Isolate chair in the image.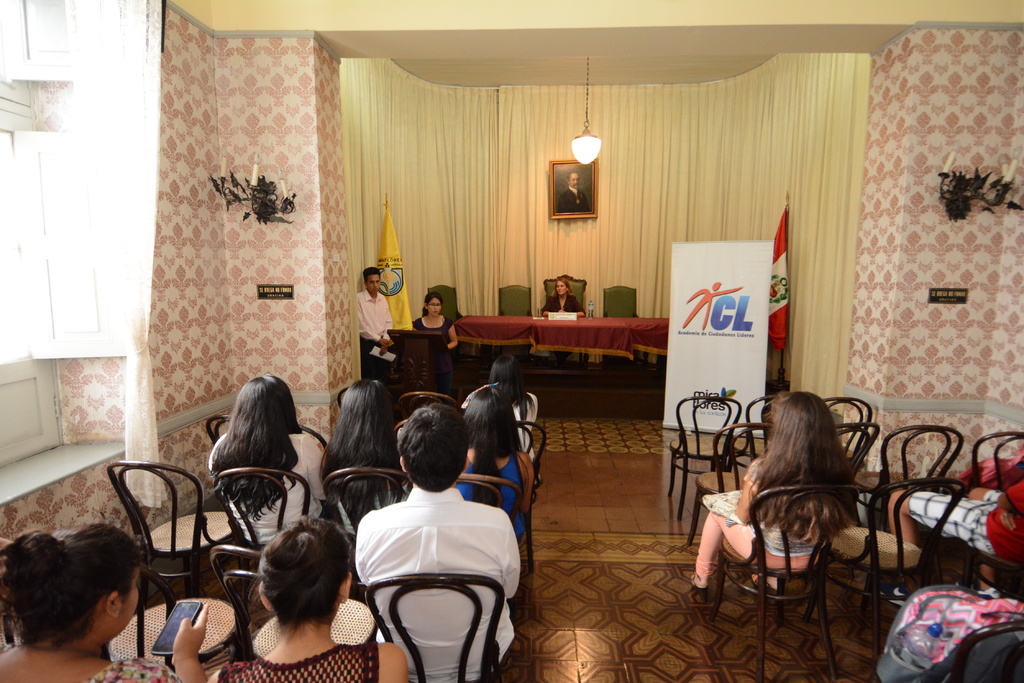
Isolated region: [105, 454, 243, 604].
